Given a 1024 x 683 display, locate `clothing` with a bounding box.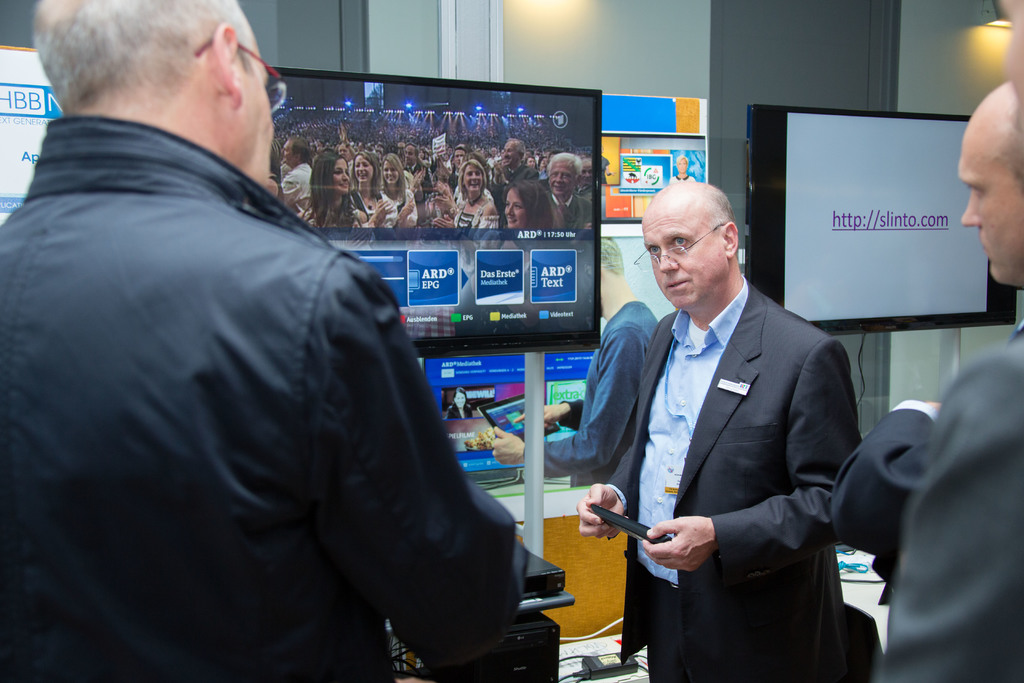
Located: left=346, top=185, right=397, bottom=225.
